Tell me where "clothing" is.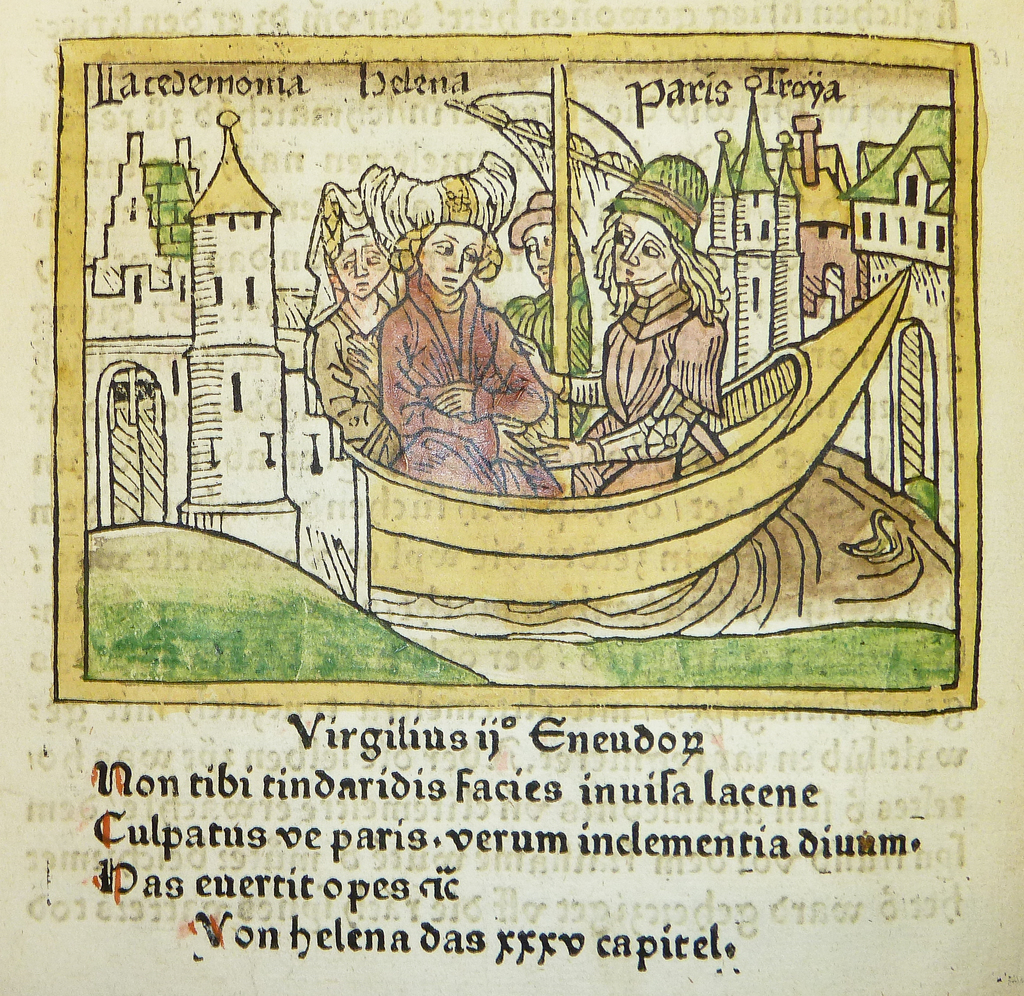
"clothing" is at locate(381, 266, 540, 492).
